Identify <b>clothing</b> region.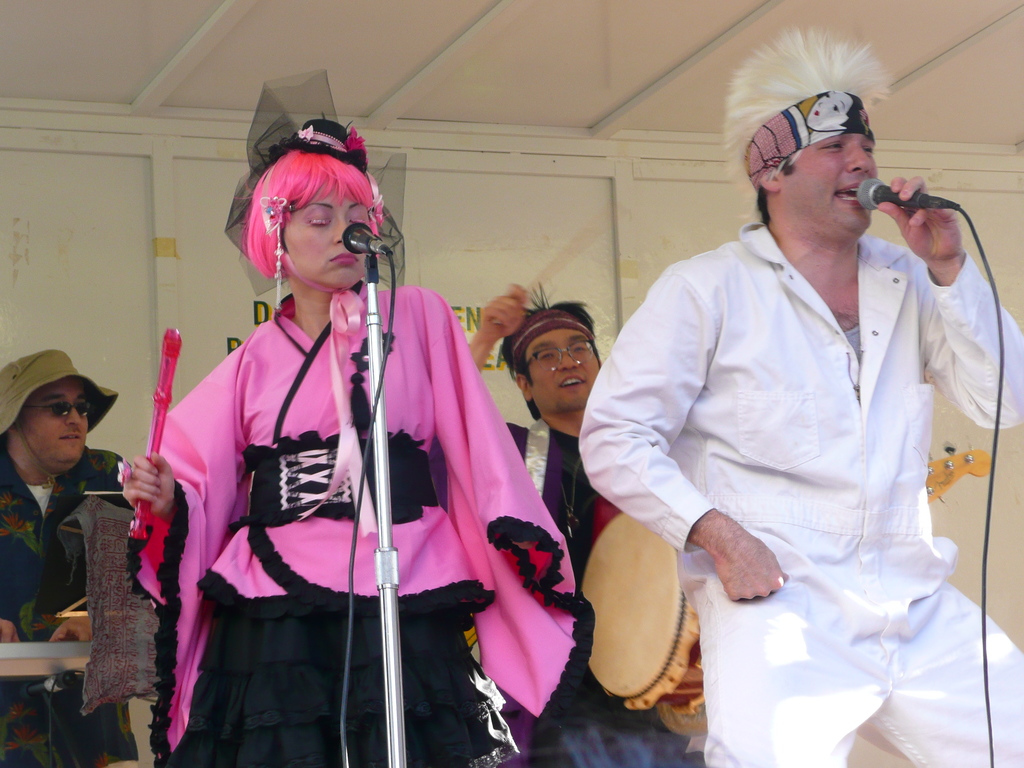
Region: [left=575, top=217, right=1023, bottom=767].
